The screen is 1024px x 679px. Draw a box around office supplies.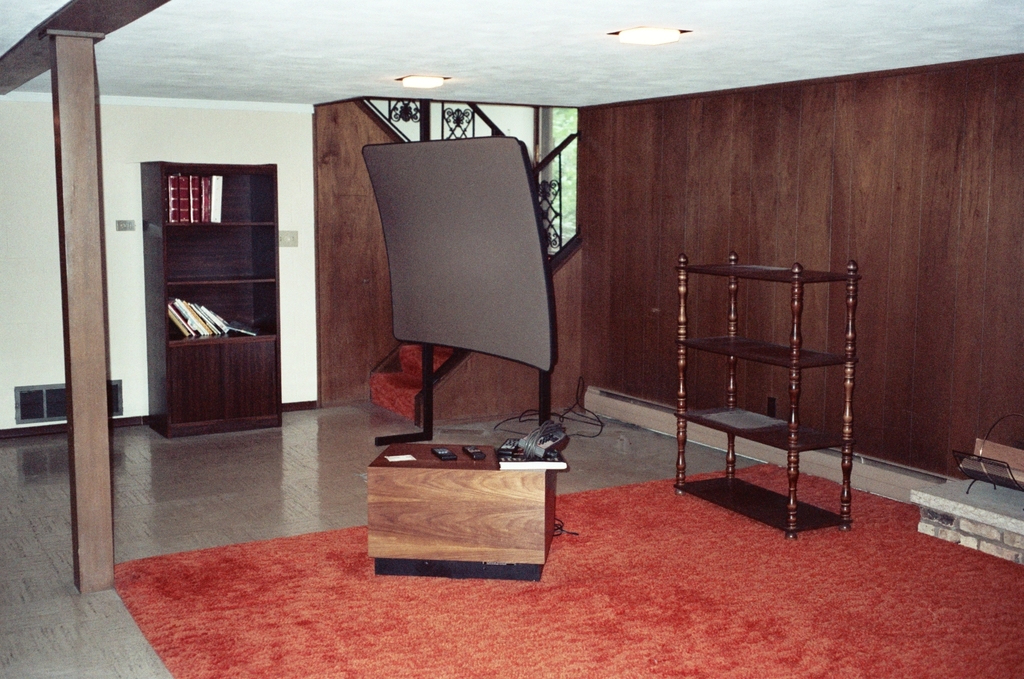
[left=360, top=134, right=554, bottom=439].
